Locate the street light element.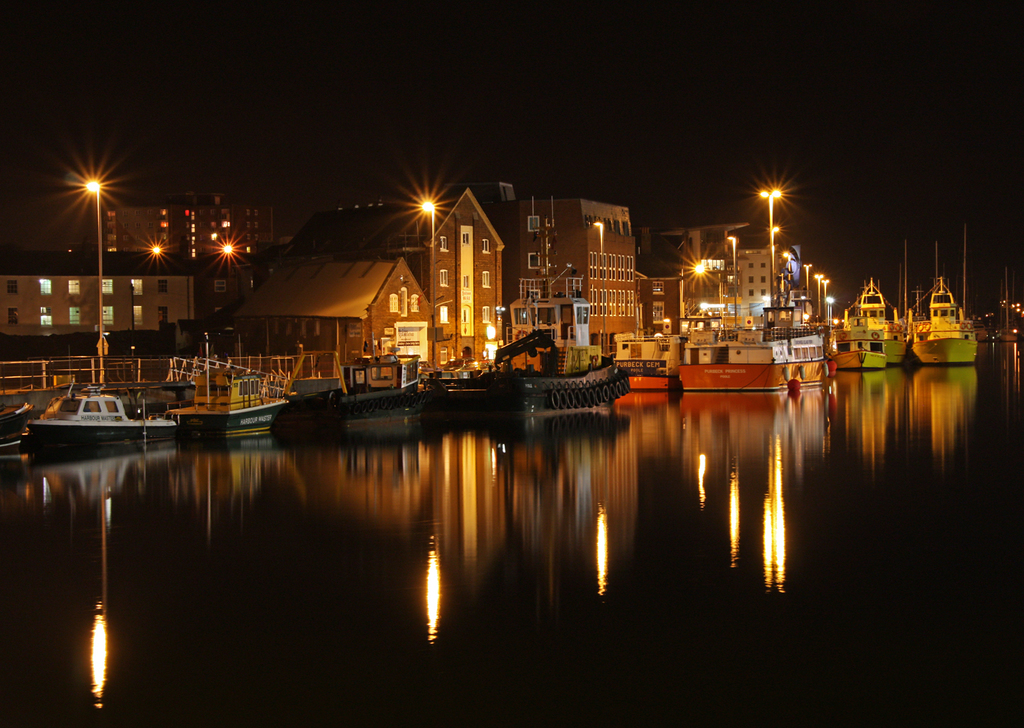
Element bbox: x1=78 y1=174 x2=104 y2=383.
